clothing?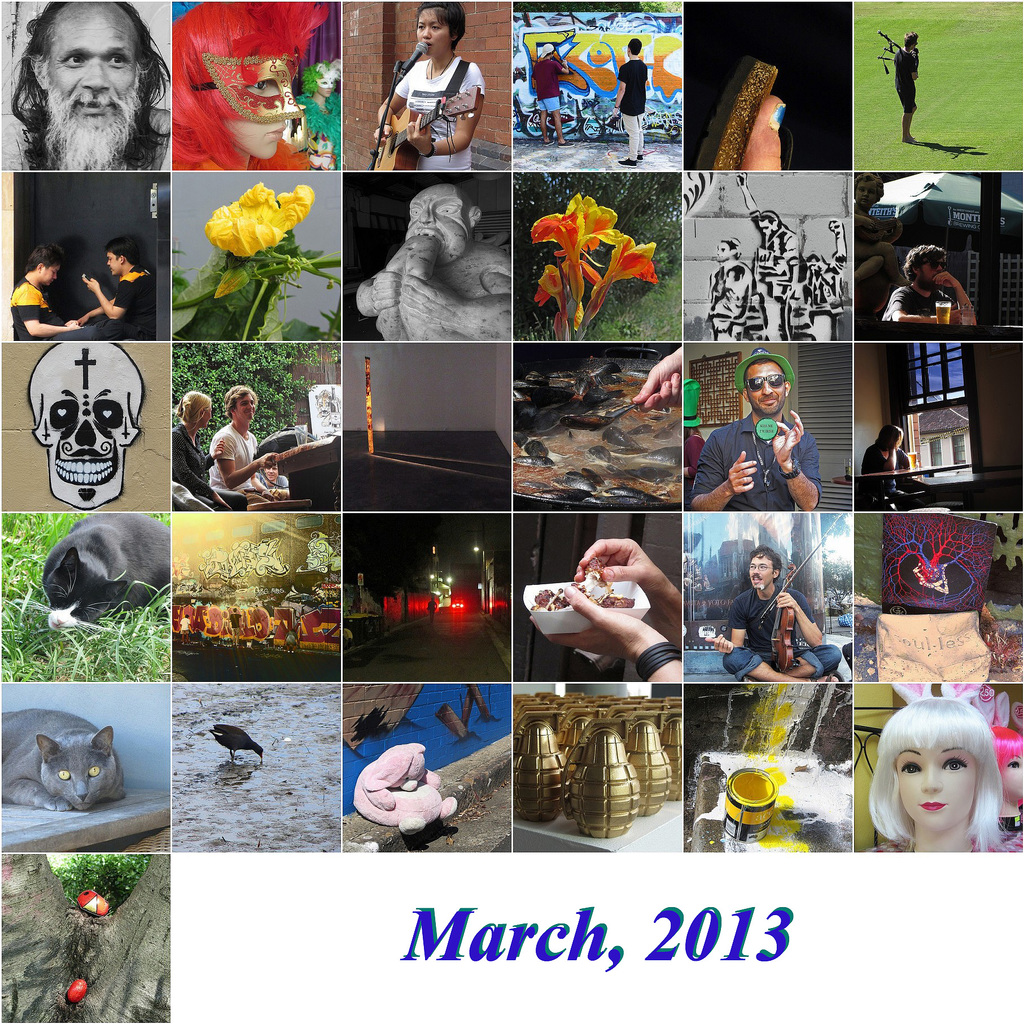
bbox=(10, 279, 101, 342)
